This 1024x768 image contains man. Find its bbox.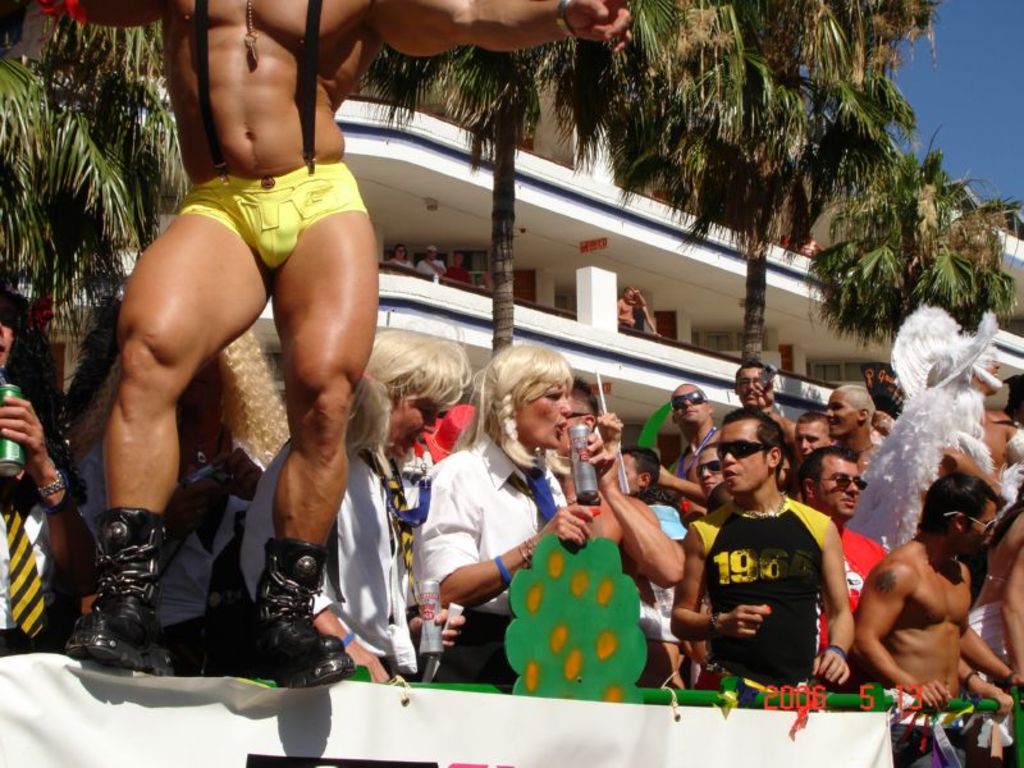
{"left": 668, "top": 412, "right": 861, "bottom": 698}.
